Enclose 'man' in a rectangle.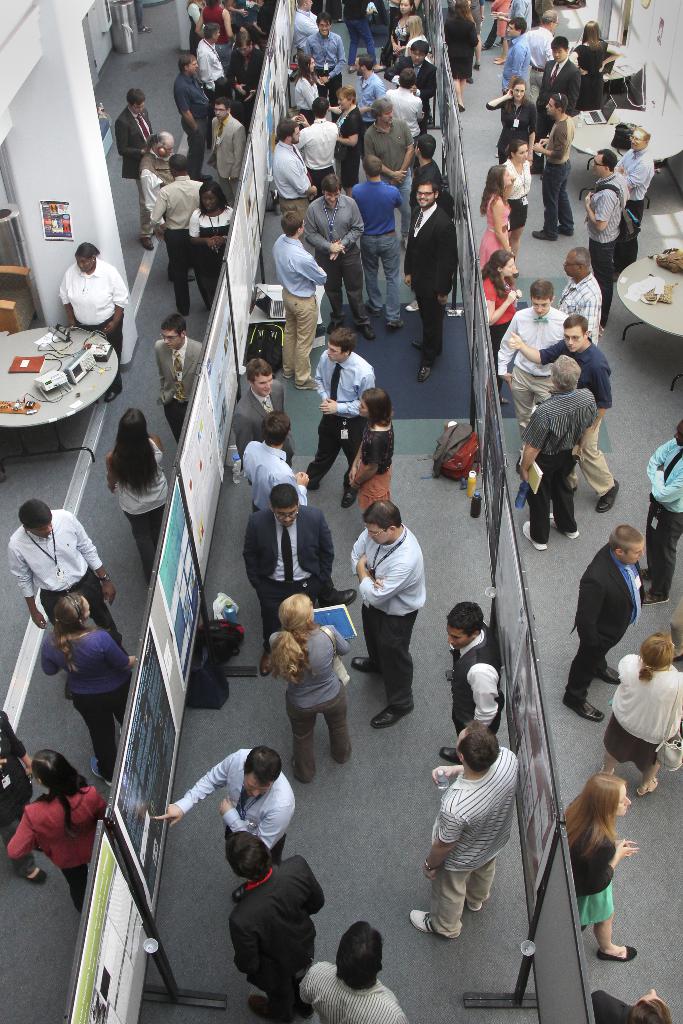
[x1=497, y1=13, x2=541, y2=118].
